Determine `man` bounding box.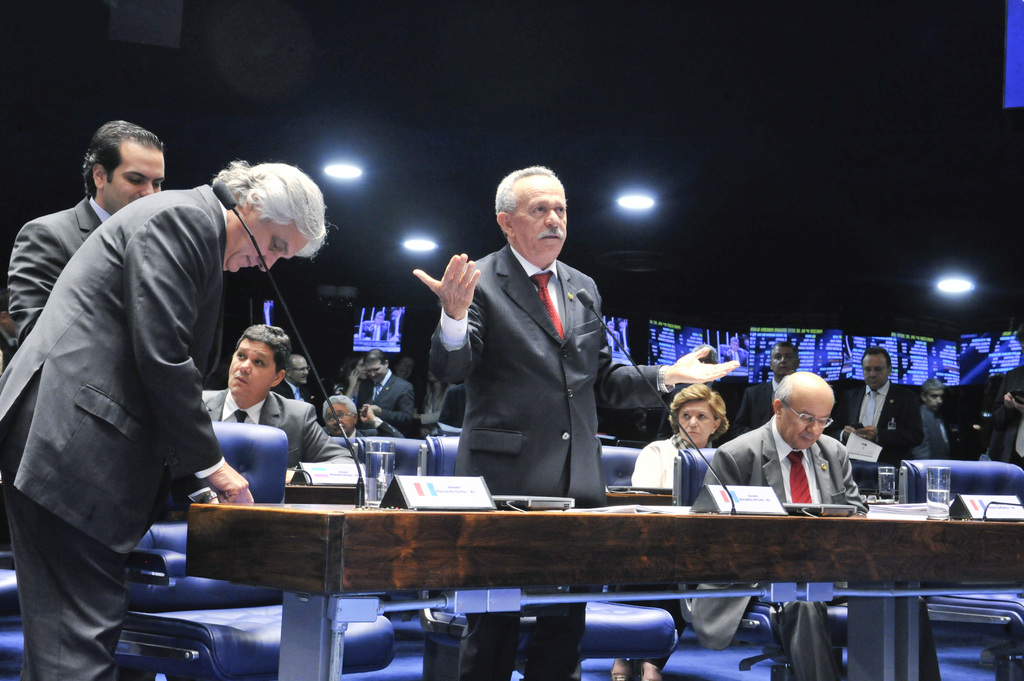
Determined: 988, 328, 1023, 465.
